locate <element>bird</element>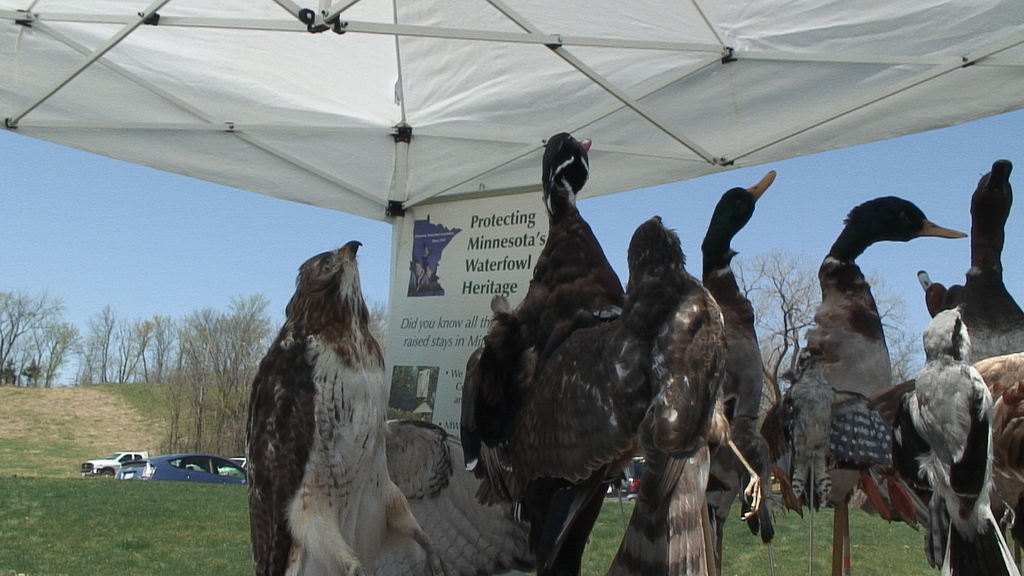
pyautogui.locateOnScreen(898, 364, 1023, 575)
